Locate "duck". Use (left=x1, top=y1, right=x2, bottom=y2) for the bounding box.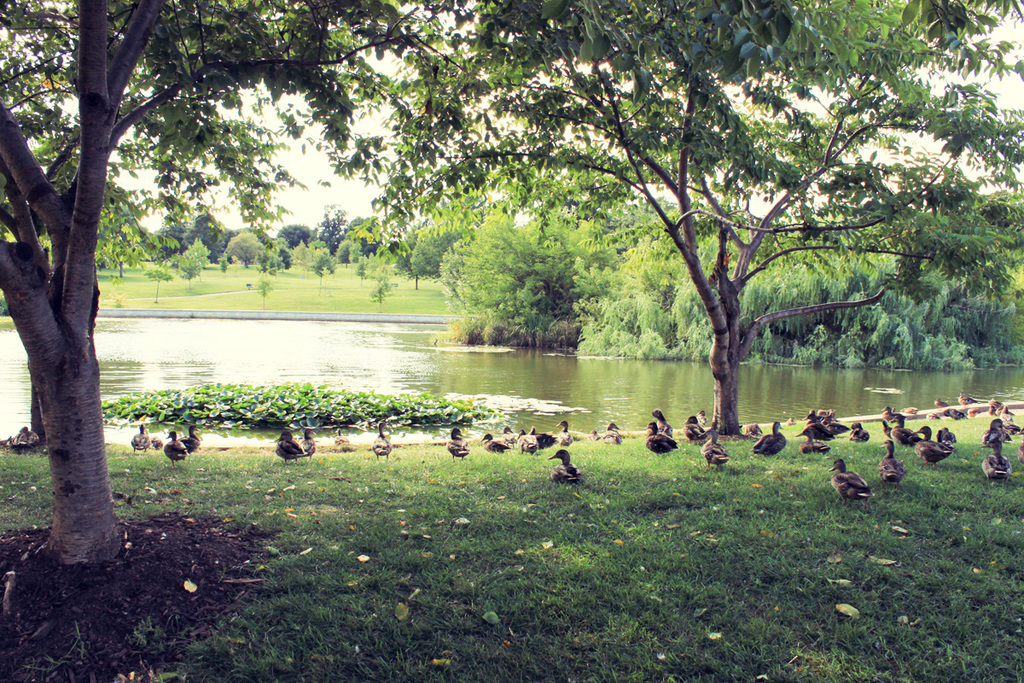
(left=271, top=429, right=305, bottom=465).
